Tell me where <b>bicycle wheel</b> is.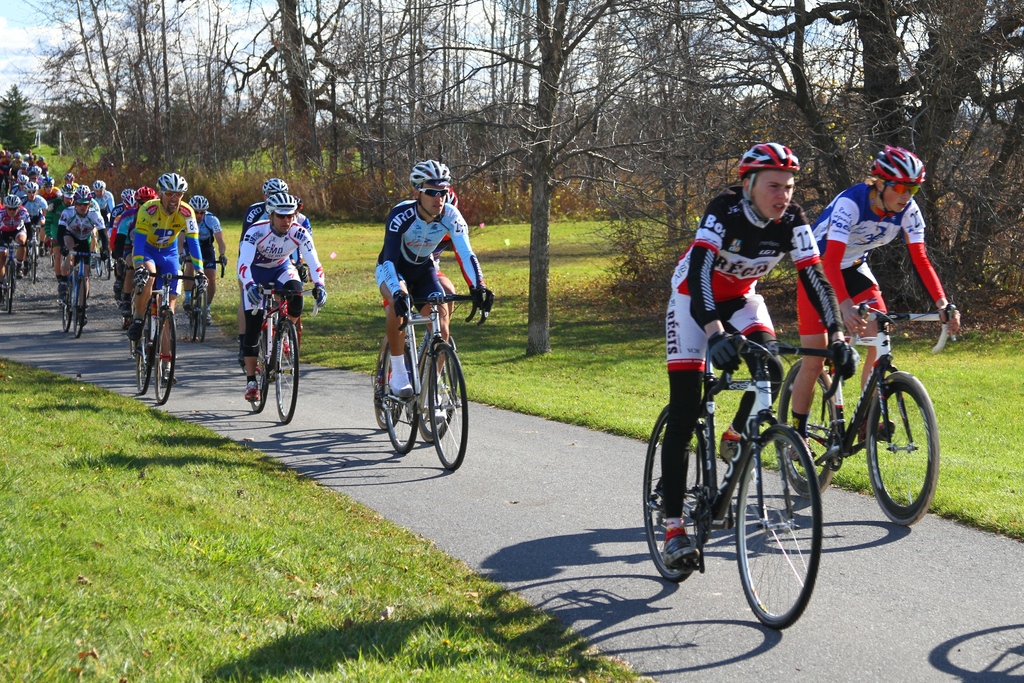
<b>bicycle wheel</b> is at 414:360:461:445.
